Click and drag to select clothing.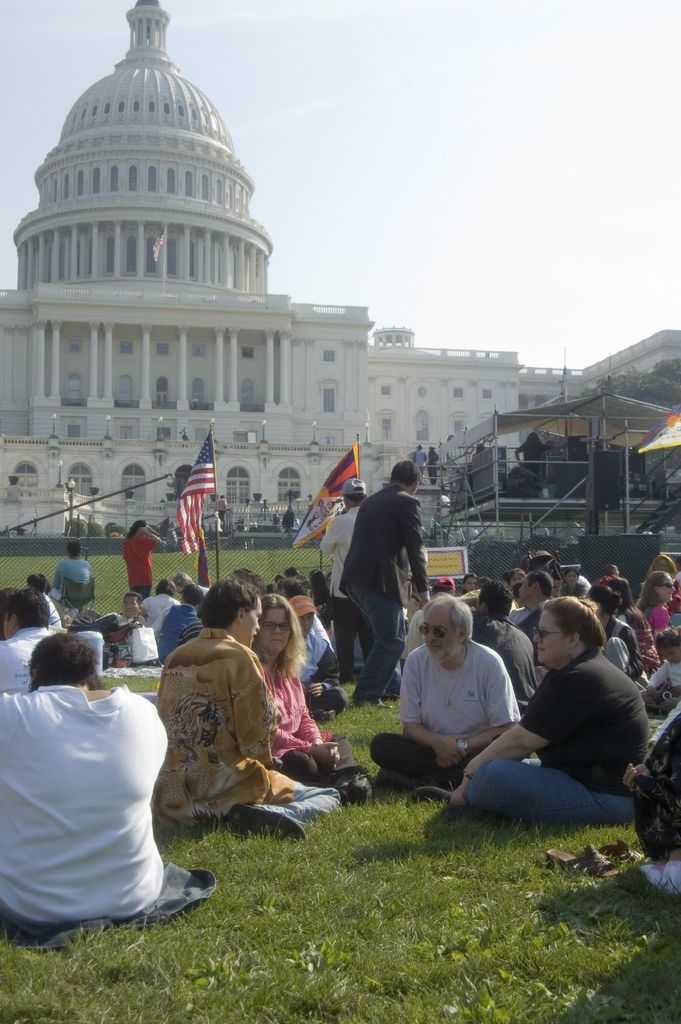
Selection: x1=465 y1=644 x2=650 y2=820.
